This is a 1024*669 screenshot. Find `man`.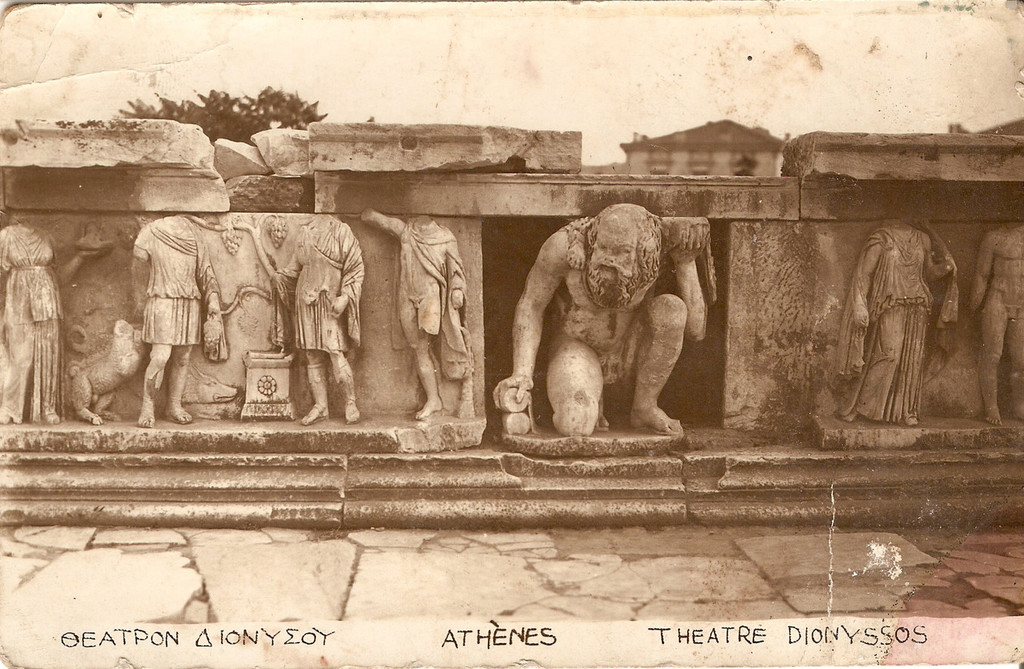
Bounding box: 357:212:467:423.
